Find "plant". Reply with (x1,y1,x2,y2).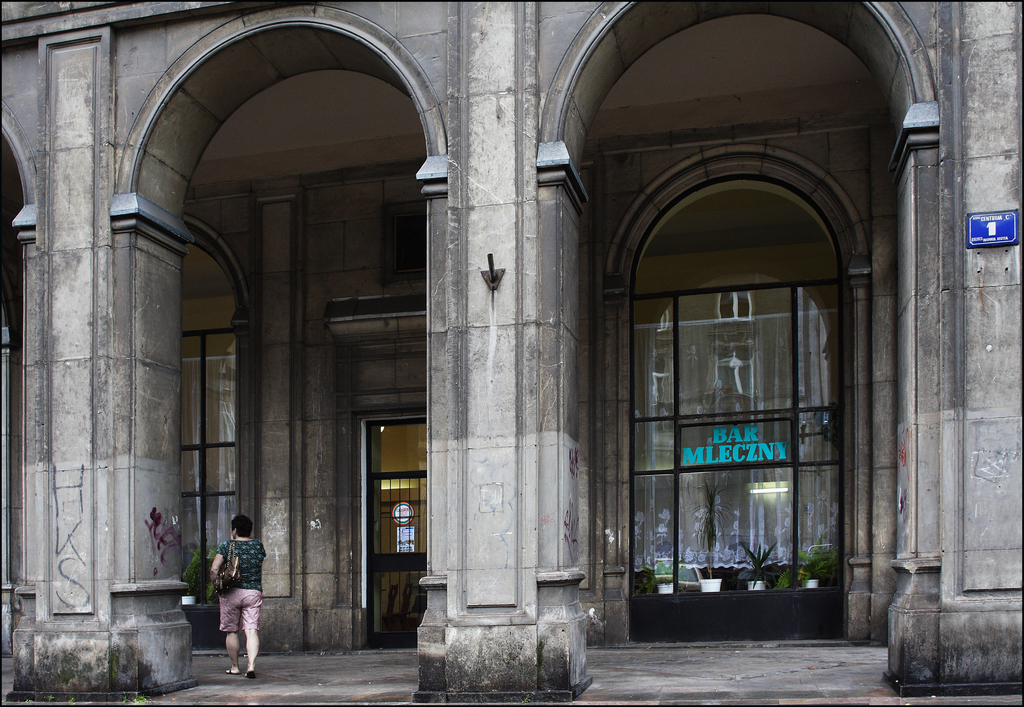
(44,696,56,703).
